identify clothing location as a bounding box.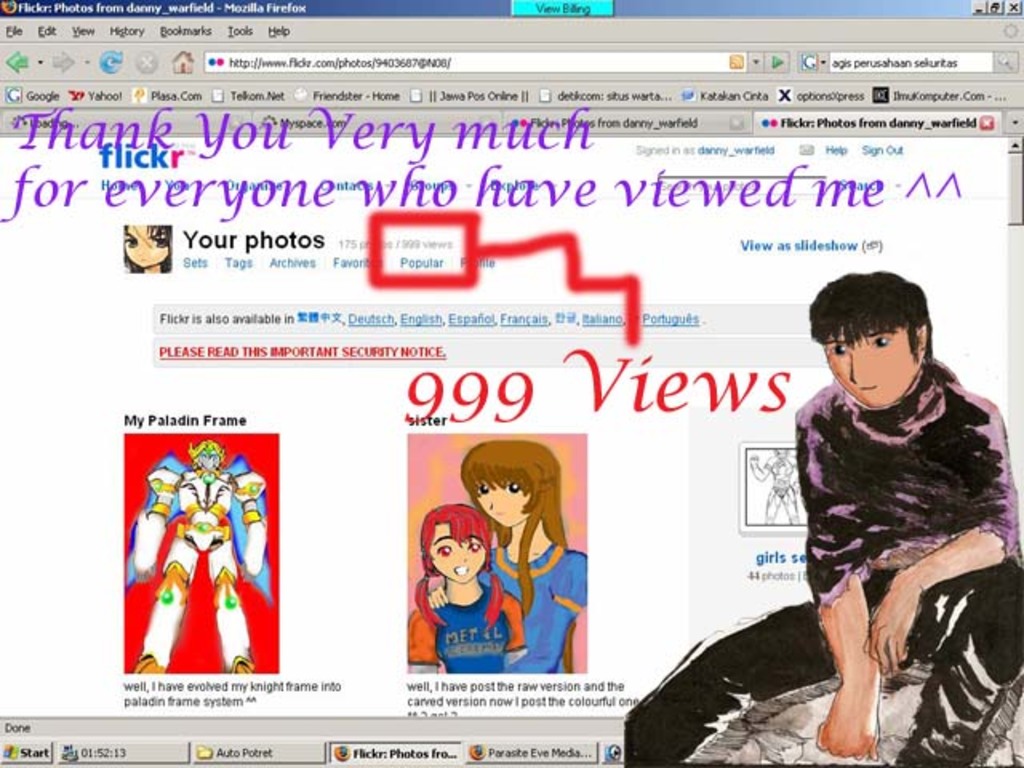
bbox=[405, 578, 523, 674].
